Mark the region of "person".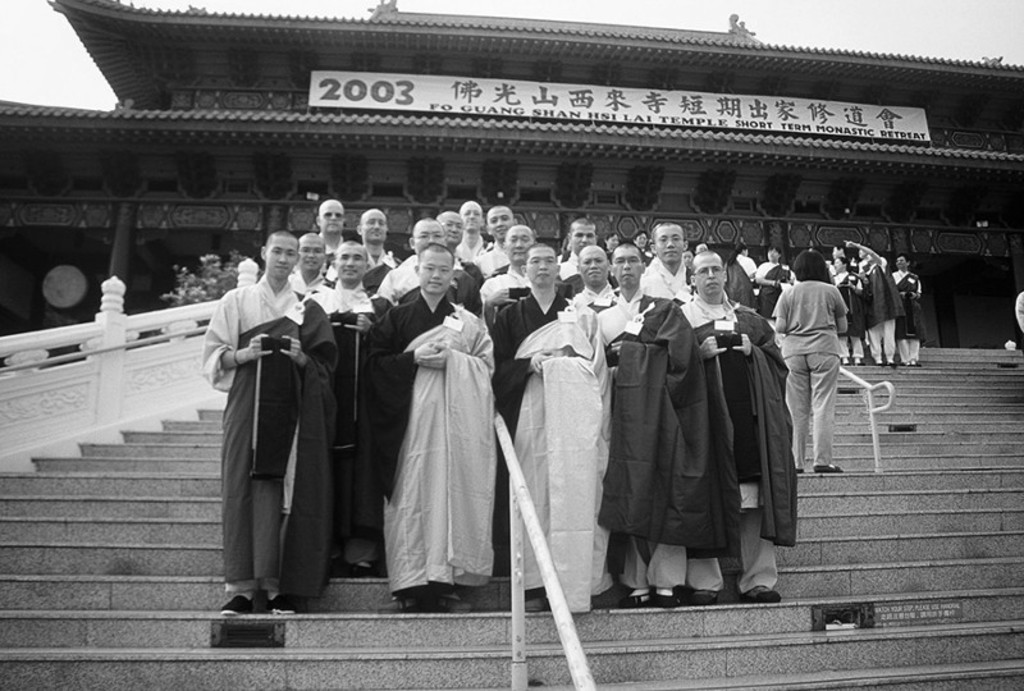
Region: pyautogui.locateOnScreen(896, 253, 922, 357).
